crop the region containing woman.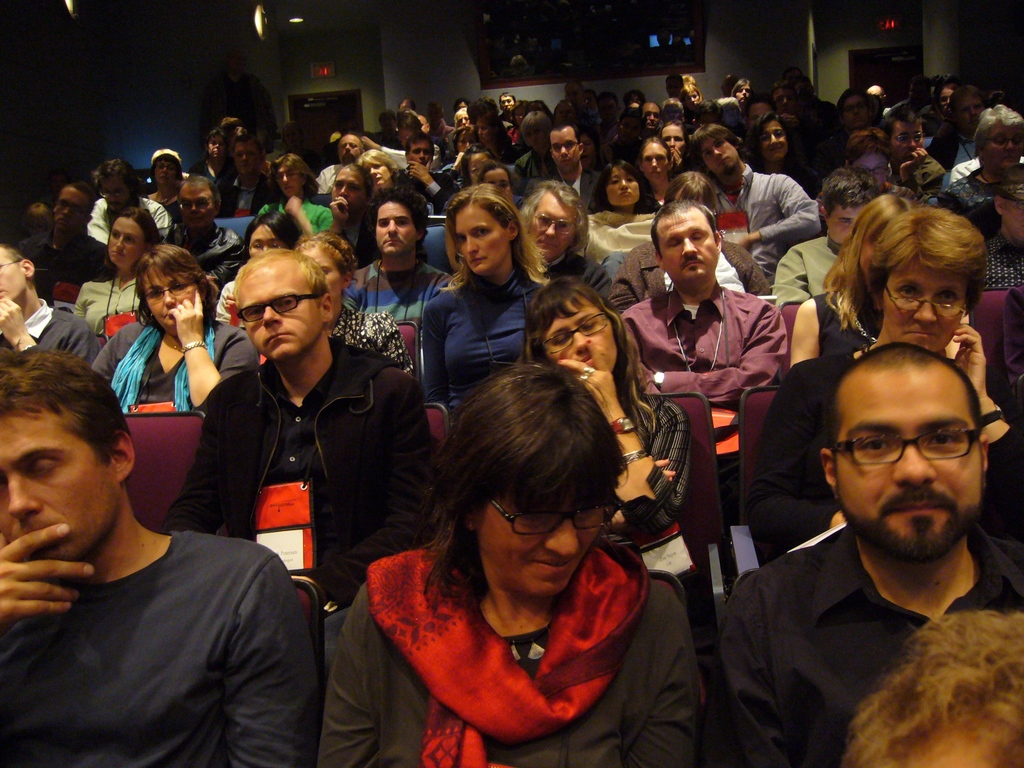
Crop region: 742,109,821,197.
